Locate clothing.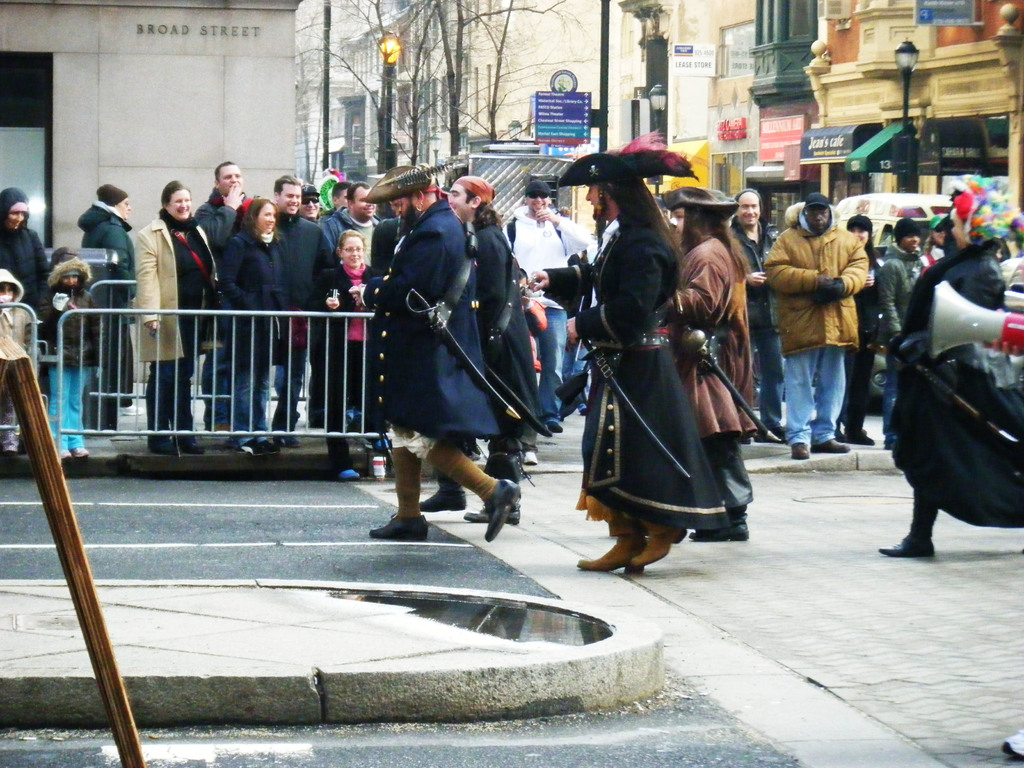
Bounding box: <bbox>0, 211, 45, 359</bbox>.
